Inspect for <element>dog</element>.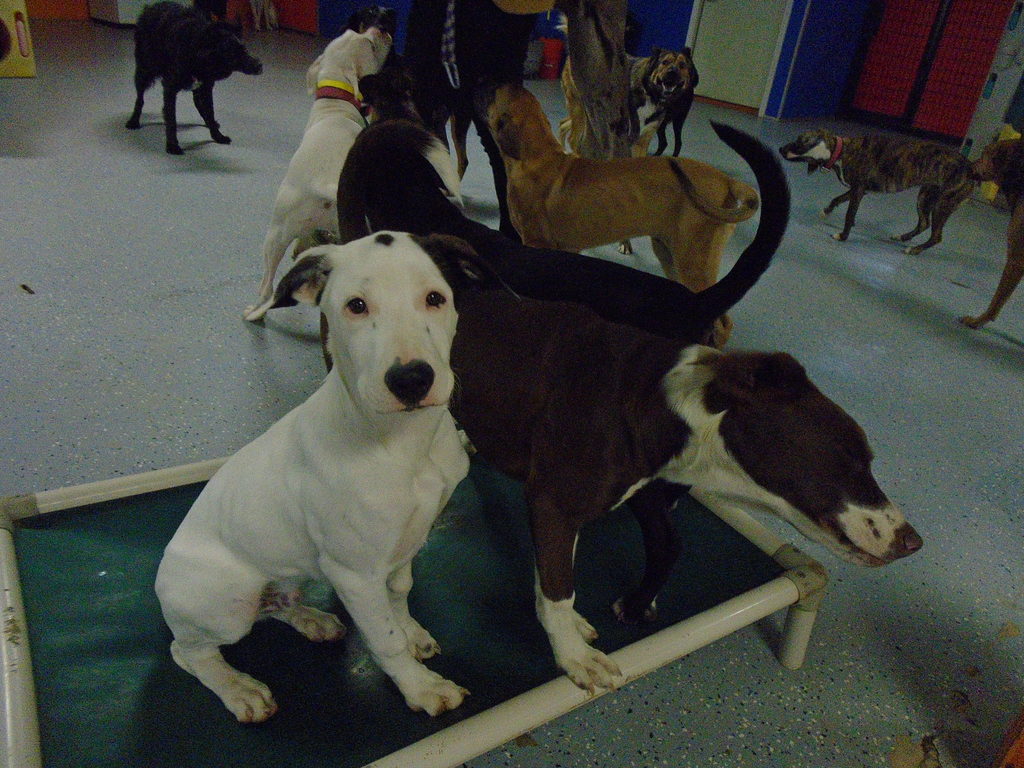
Inspection: 959, 135, 1023, 335.
